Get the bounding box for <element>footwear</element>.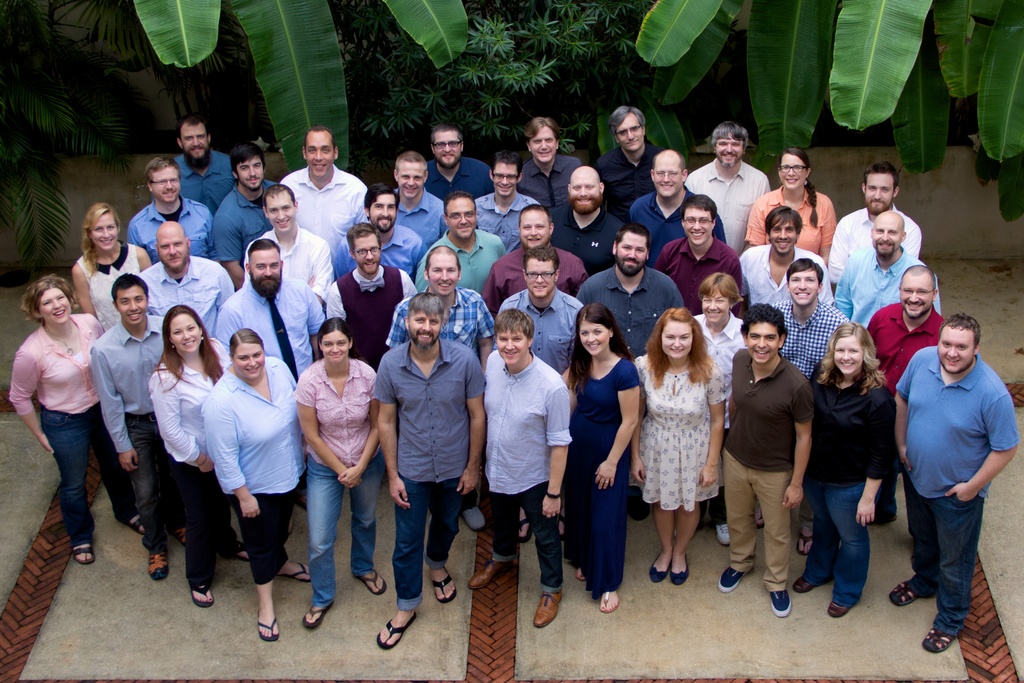
pyautogui.locateOnScreen(715, 523, 731, 546).
